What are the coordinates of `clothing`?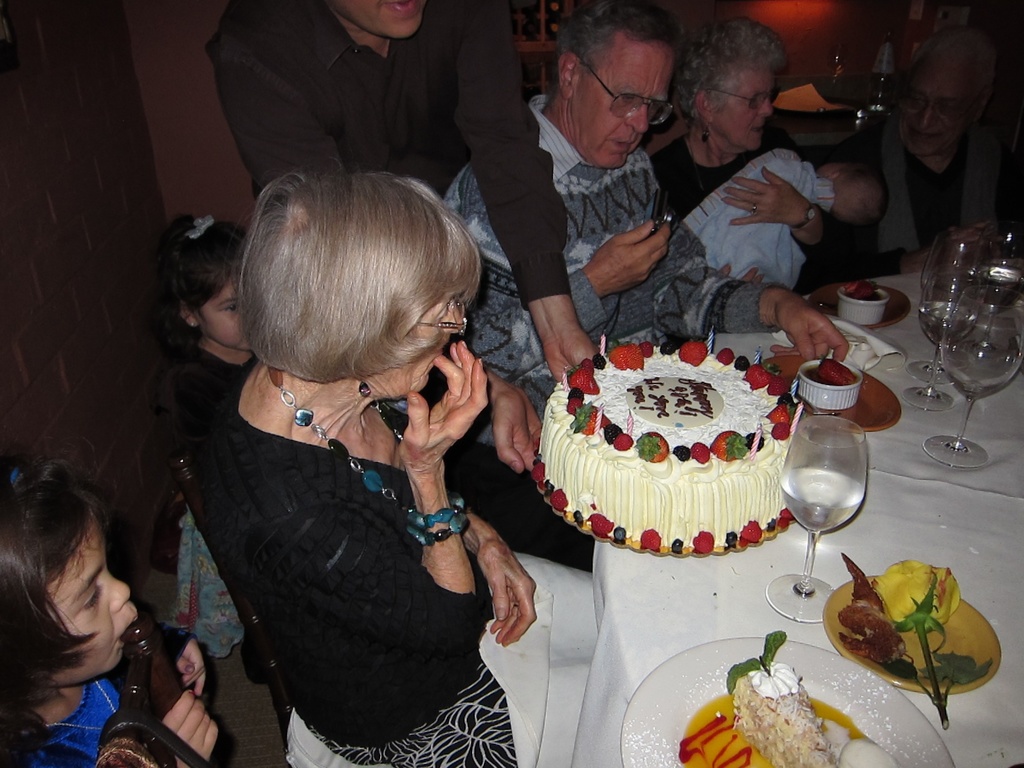
pyautogui.locateOnScreen(168, 302, 524, 748).
